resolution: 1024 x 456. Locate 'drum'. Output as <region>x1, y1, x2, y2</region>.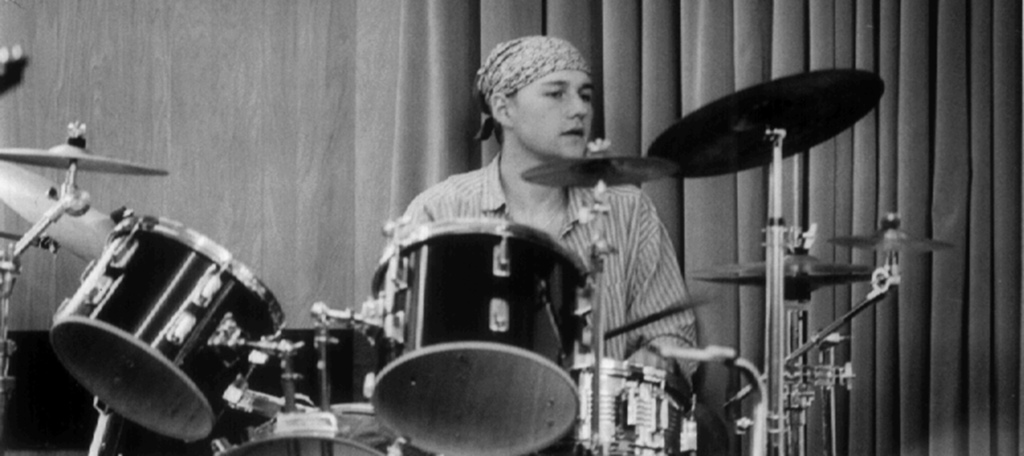
<region>639, 364, 695, 455</region>.
